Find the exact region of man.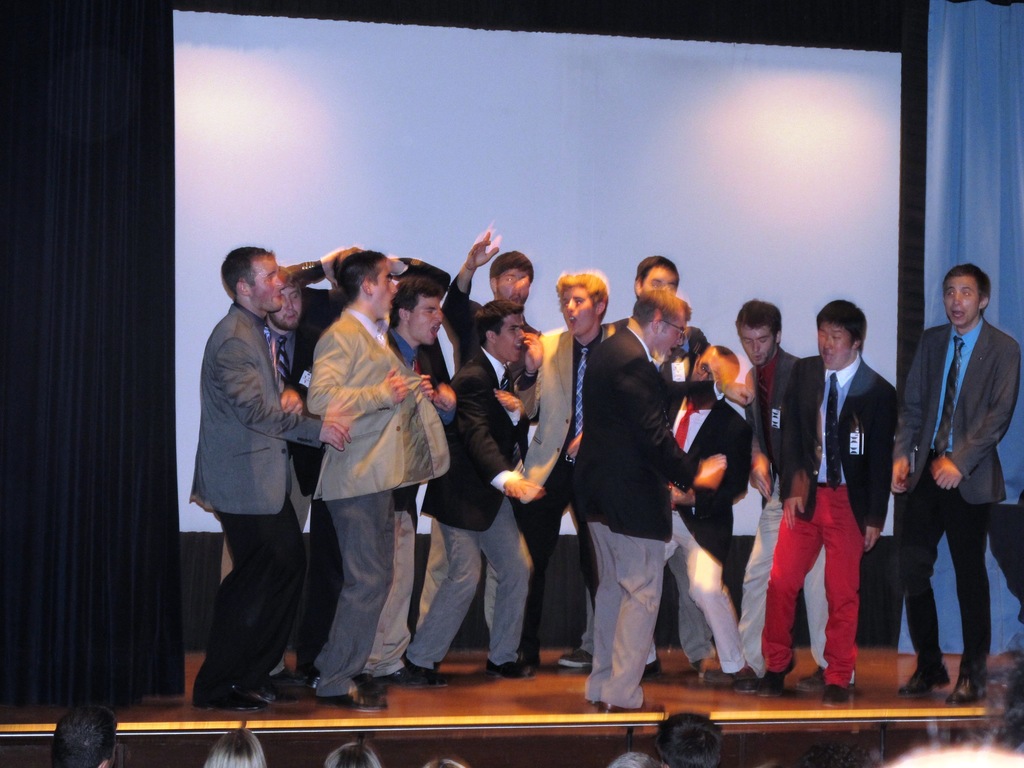
Exact region: locate(401, 302, 531, 694).
